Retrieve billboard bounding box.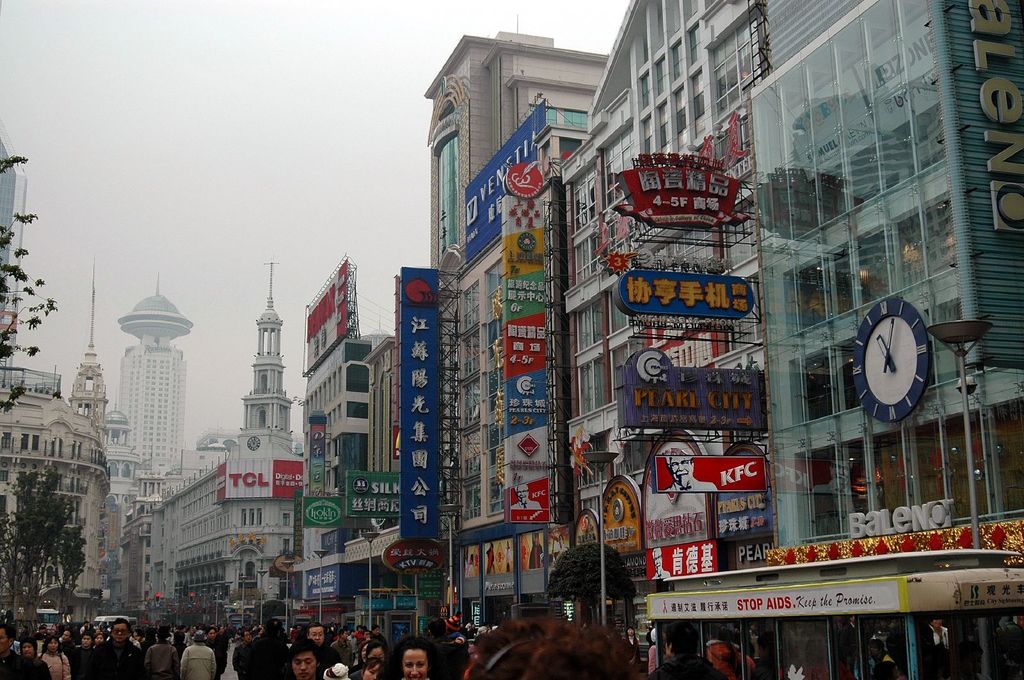
Bounding box: locate(493, 193, 556, 531).
